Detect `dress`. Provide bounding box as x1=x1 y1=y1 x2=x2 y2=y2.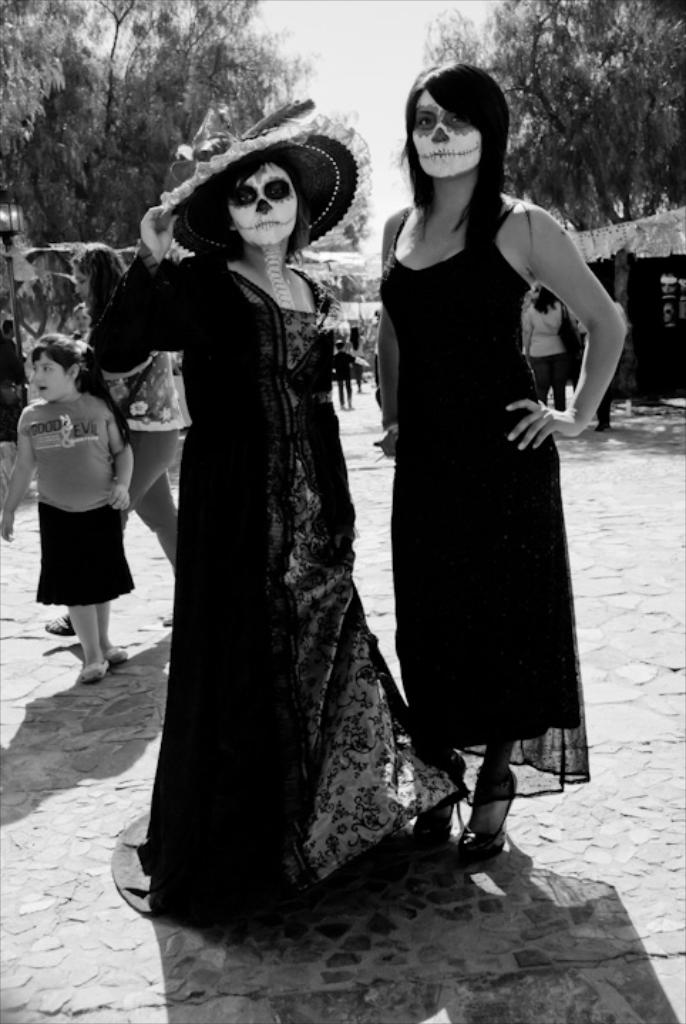
x1=95 y1=256 x2=470 y2=946.
